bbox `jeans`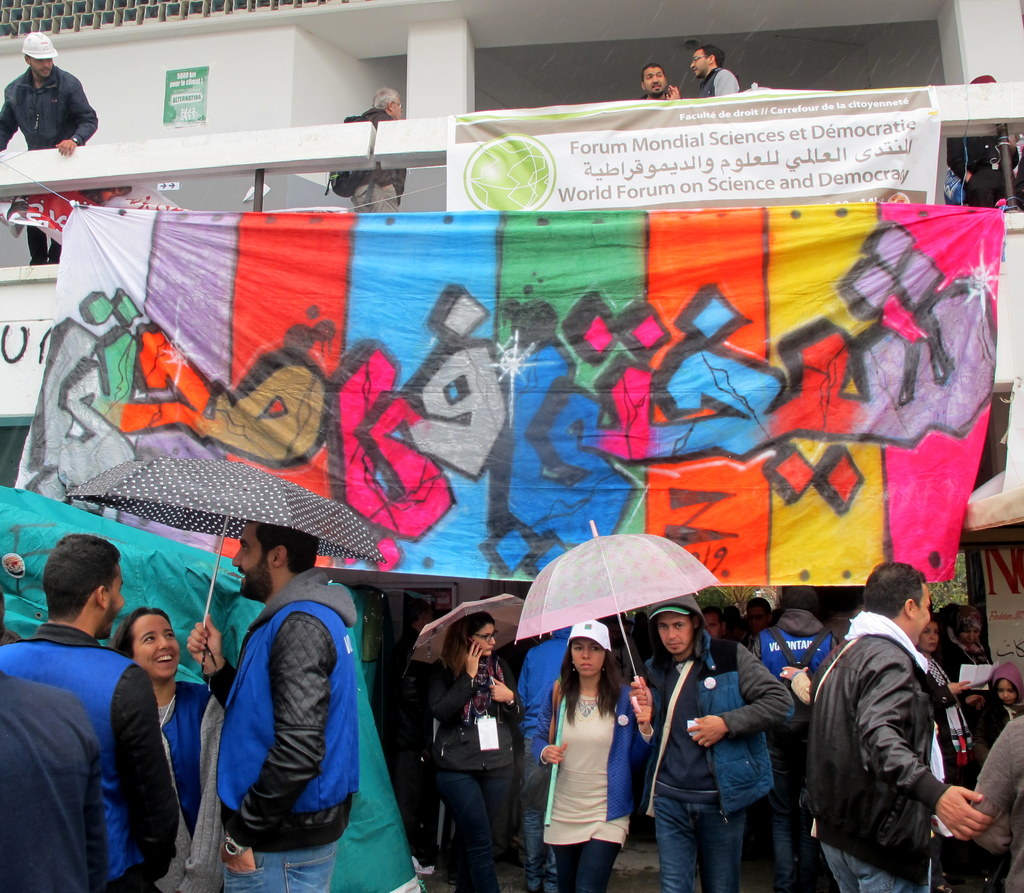
detection(419, 757, 507, 887)
